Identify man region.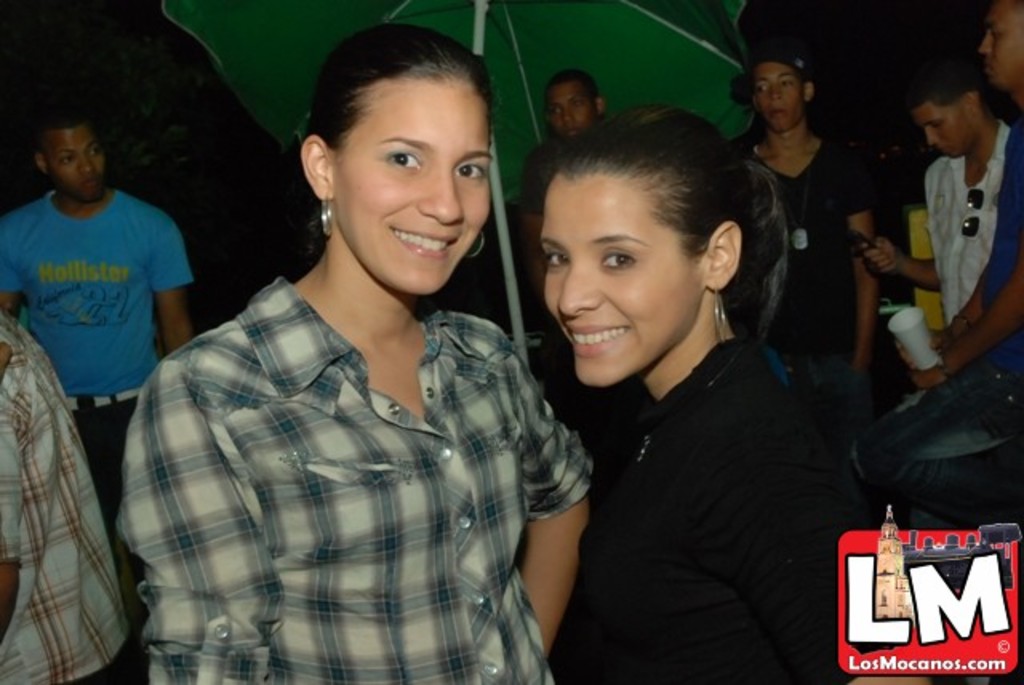
Region: left=896, top=5, right=1022, bottom=386.
